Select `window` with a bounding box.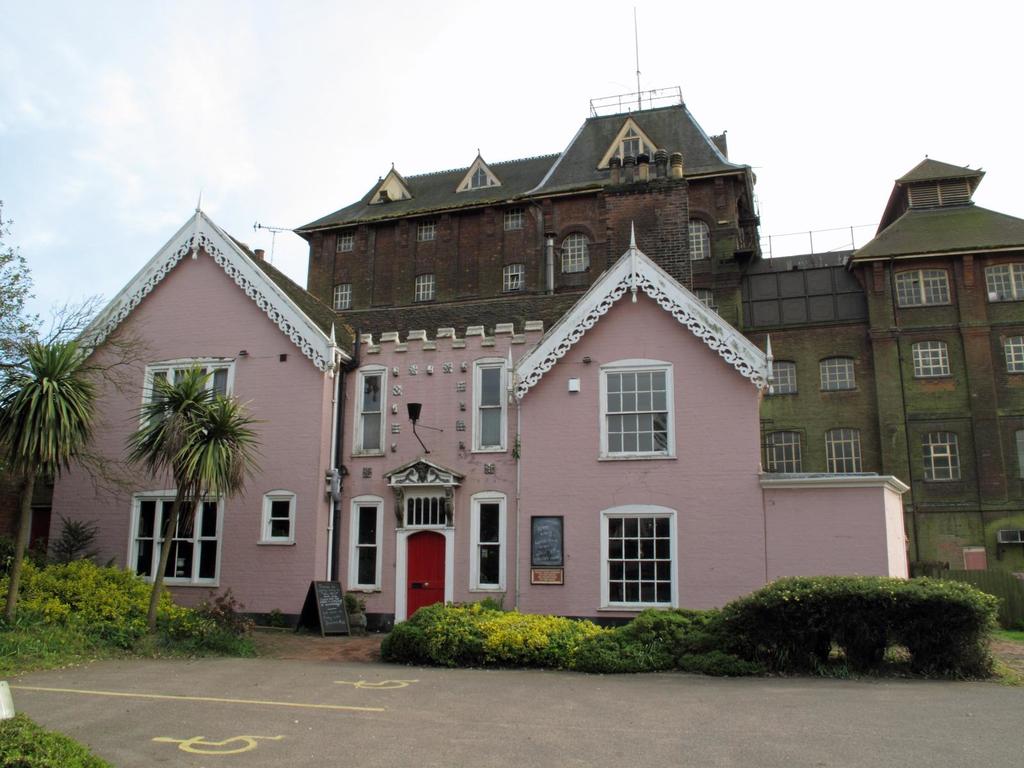
detection(766, 362, 796, 390).
